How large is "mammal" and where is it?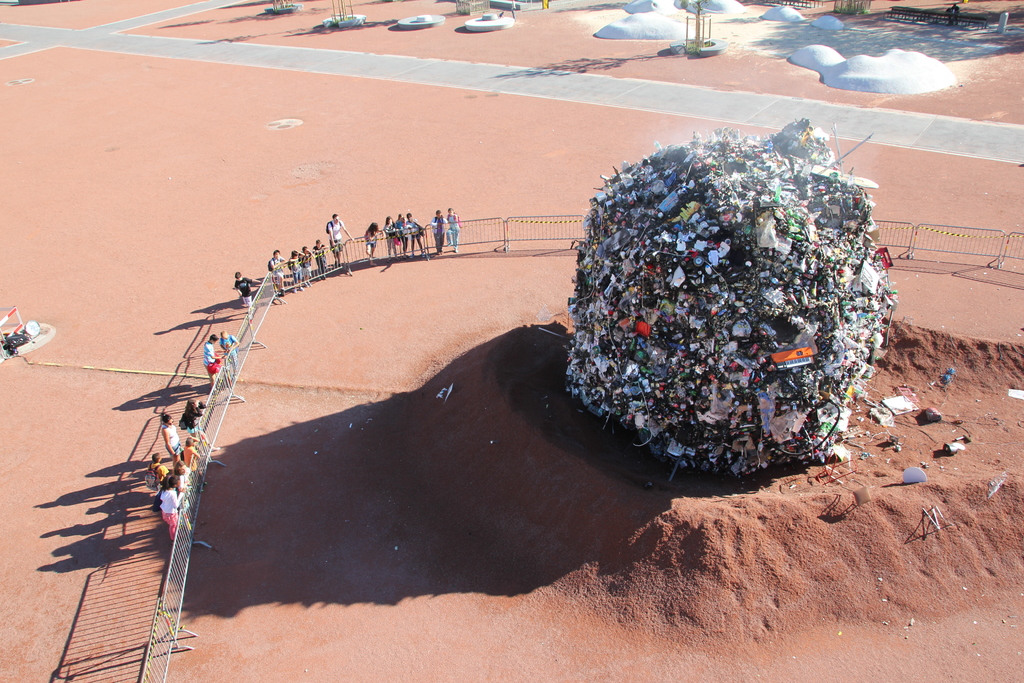
Bounding box: 271:251:286:292.
